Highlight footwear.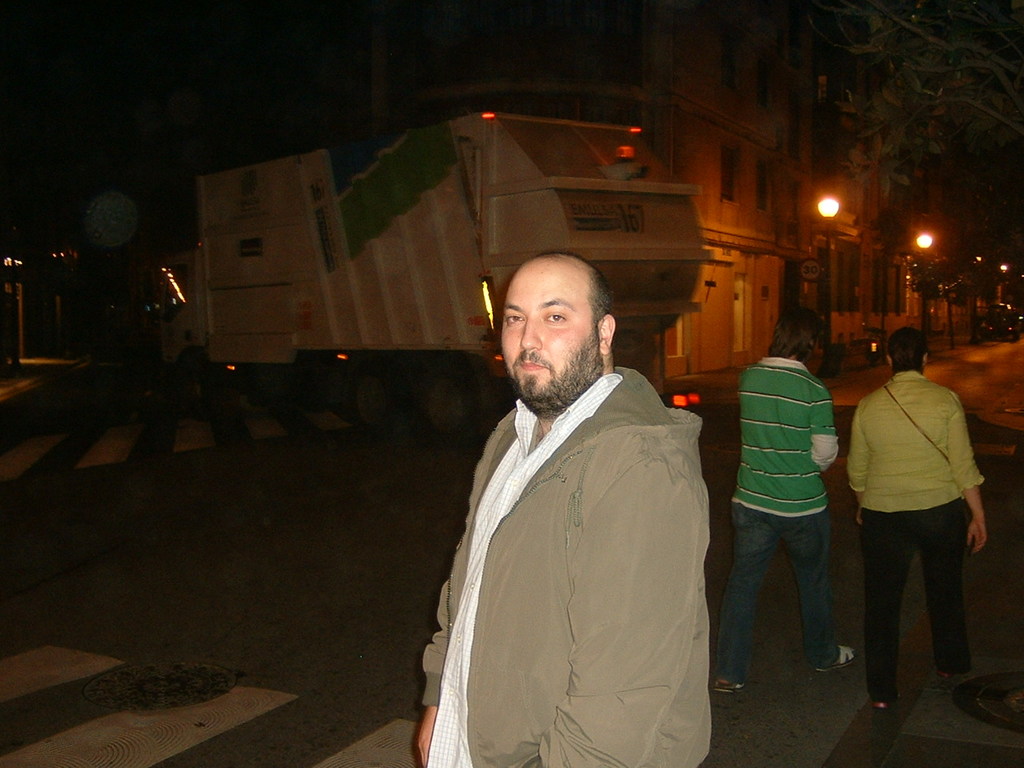
Highlighted region: region(935, 665, 970, 693).
